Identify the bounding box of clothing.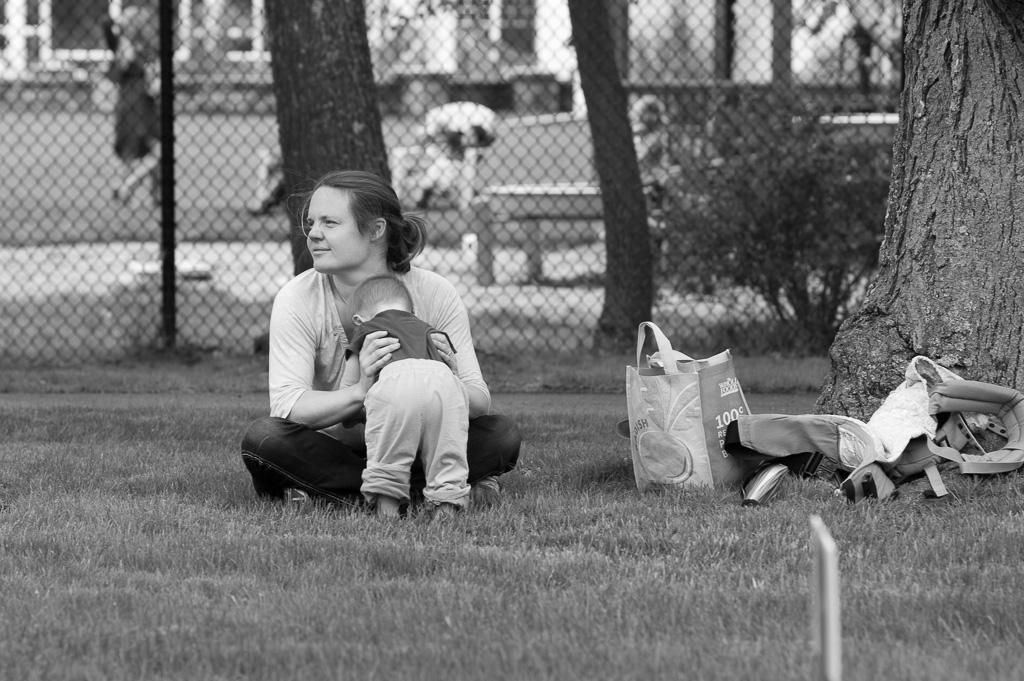
[x1=356, y1=360, x2=477, y2=513].
